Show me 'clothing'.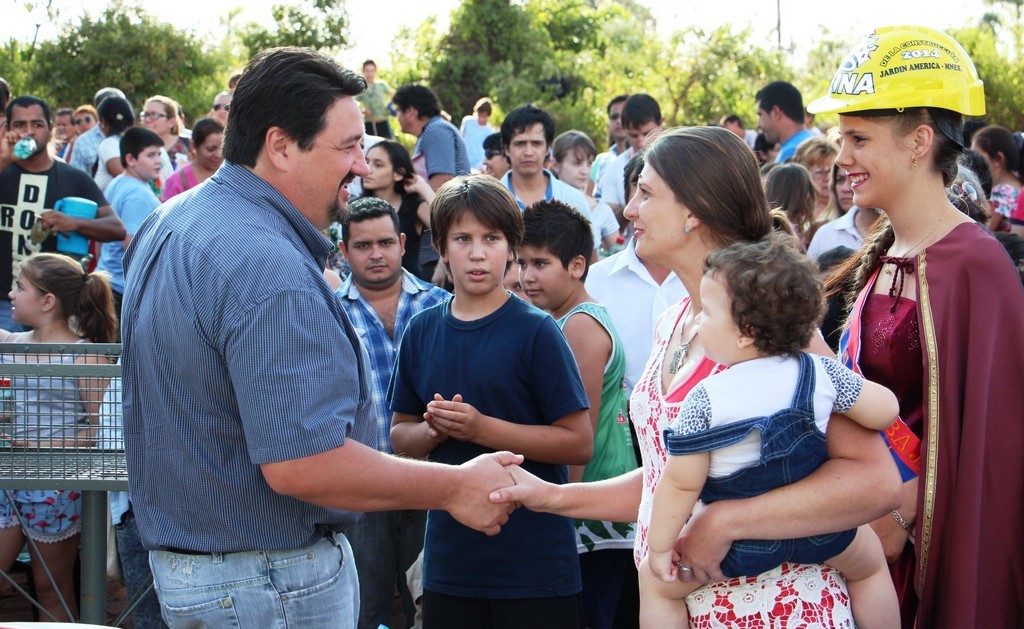
'clothing' is here: [x1=325, y1=255, x2=451, y2=448].
